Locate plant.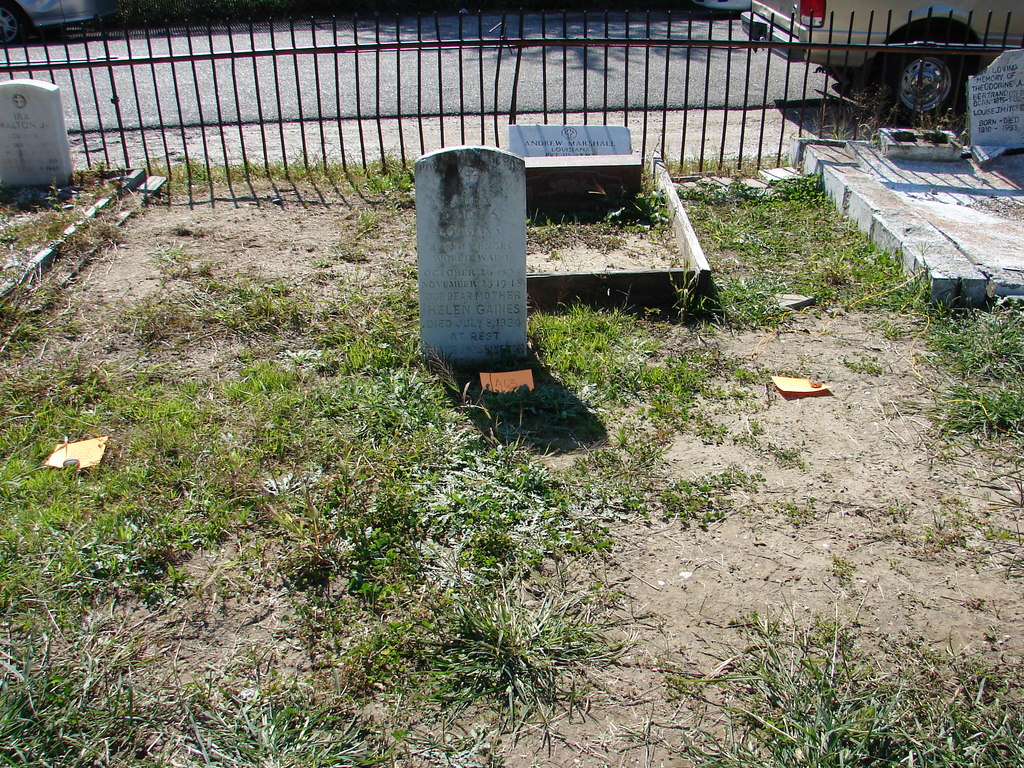
Bounding box: bbox(353, 212, 381, 246).
